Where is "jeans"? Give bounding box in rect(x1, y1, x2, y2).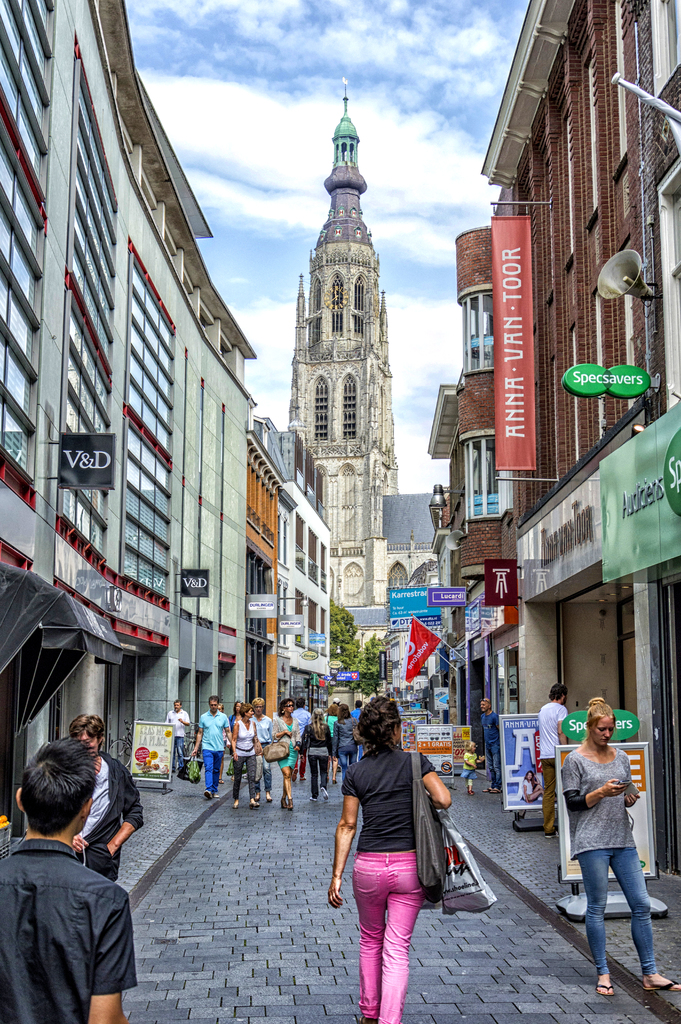
rect(199, 755, 218, 795).
